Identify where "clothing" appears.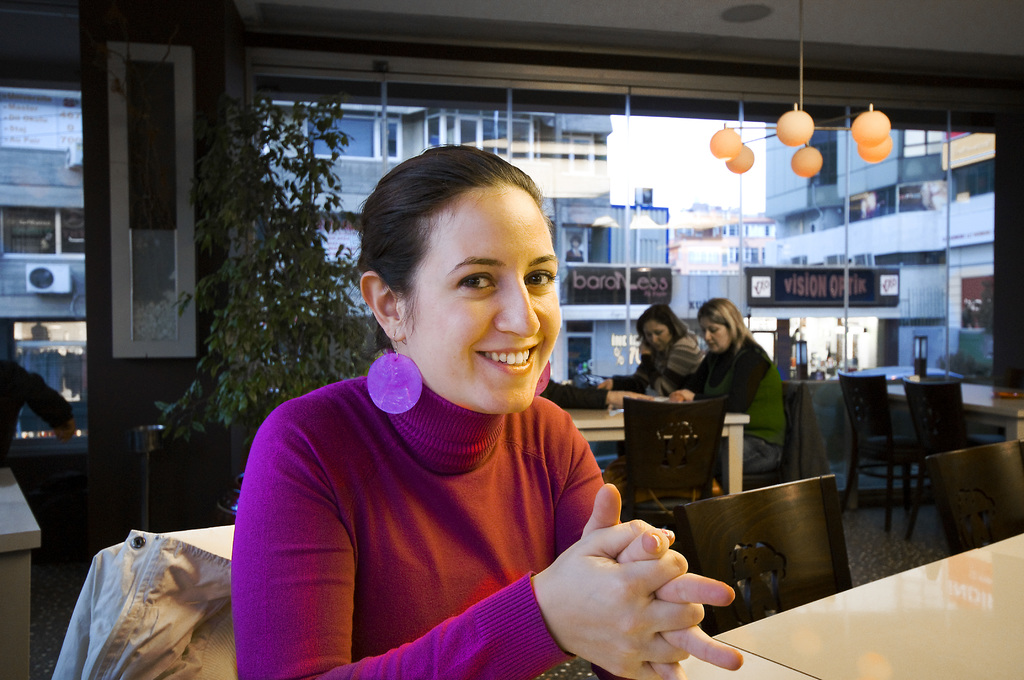
Appears at (615,337,692,420).
